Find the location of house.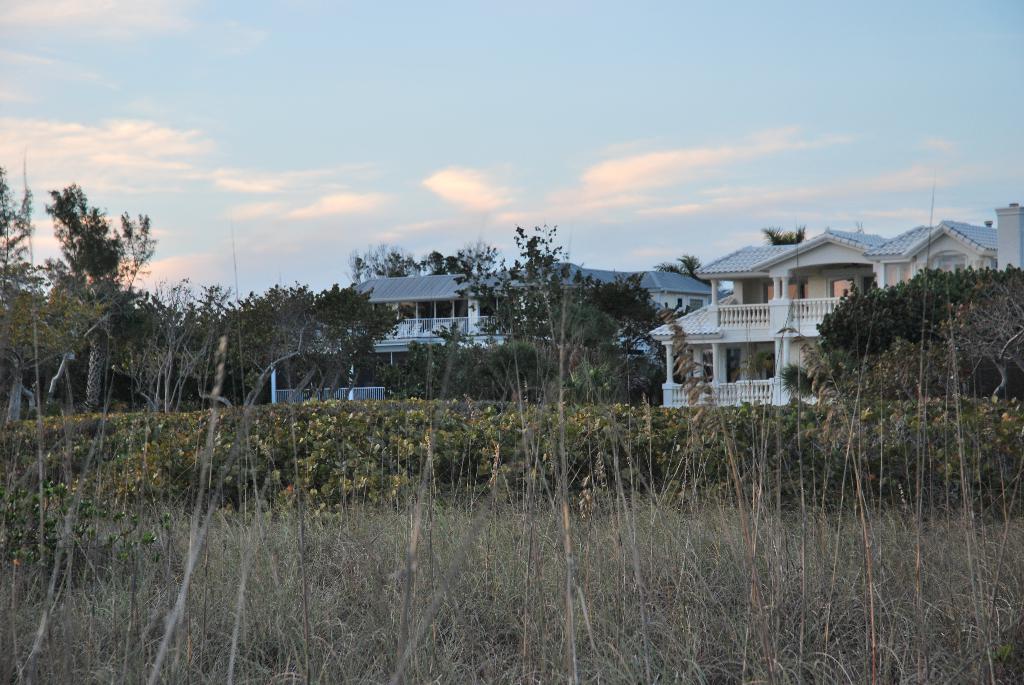
Location: {"x1": 269, "y1": 255, "x2": 710, "y2": 418}.
